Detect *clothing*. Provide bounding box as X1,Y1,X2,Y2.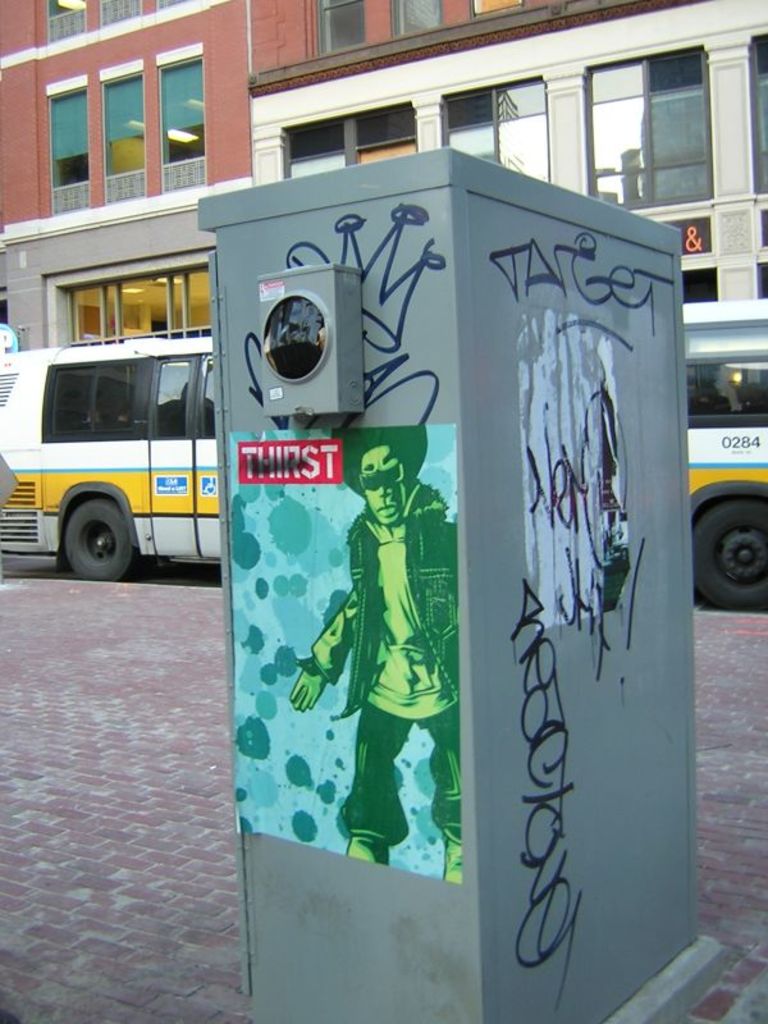
307,481,460,851.
